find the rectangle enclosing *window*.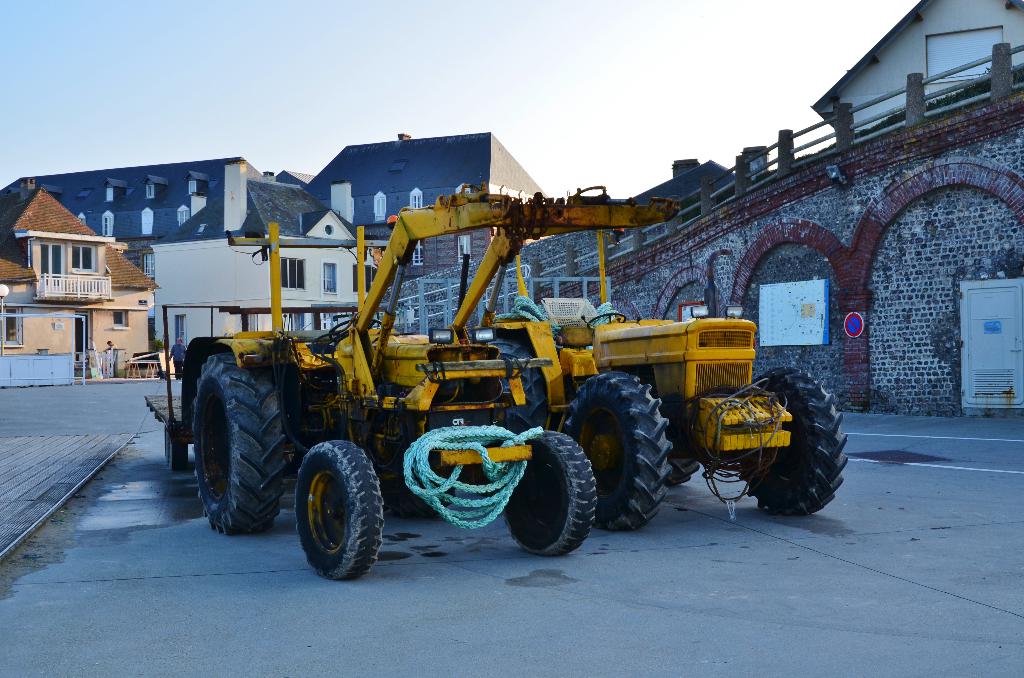
region(413, 241, 422, 264).
